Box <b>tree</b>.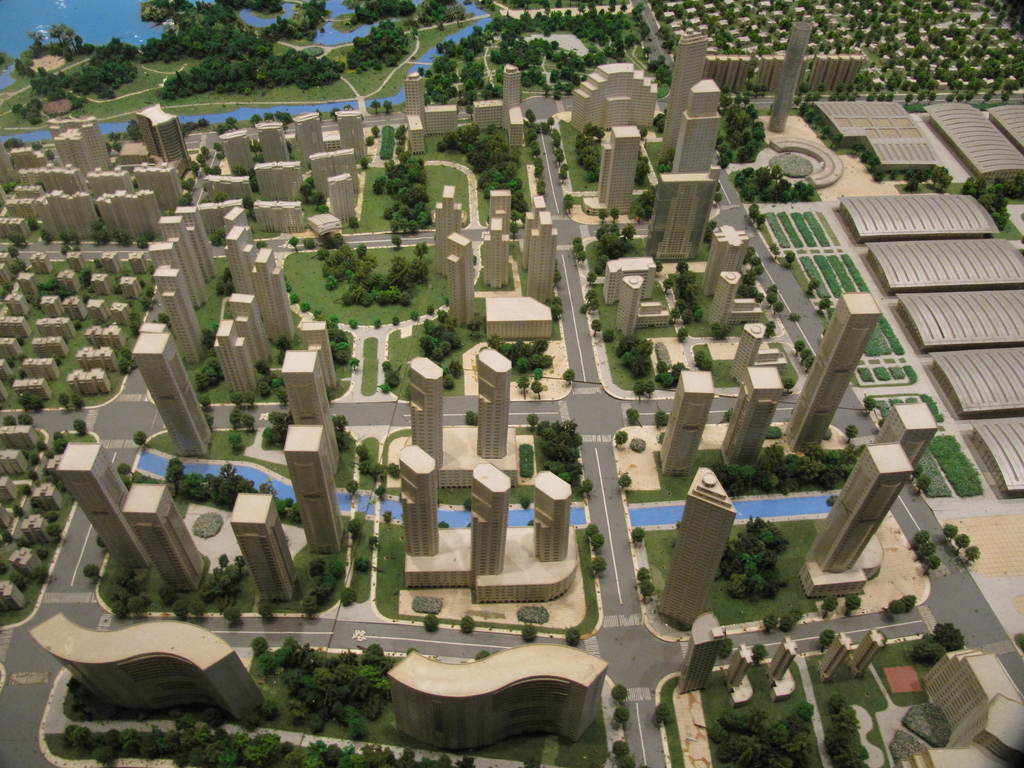
355/557/367/572.
